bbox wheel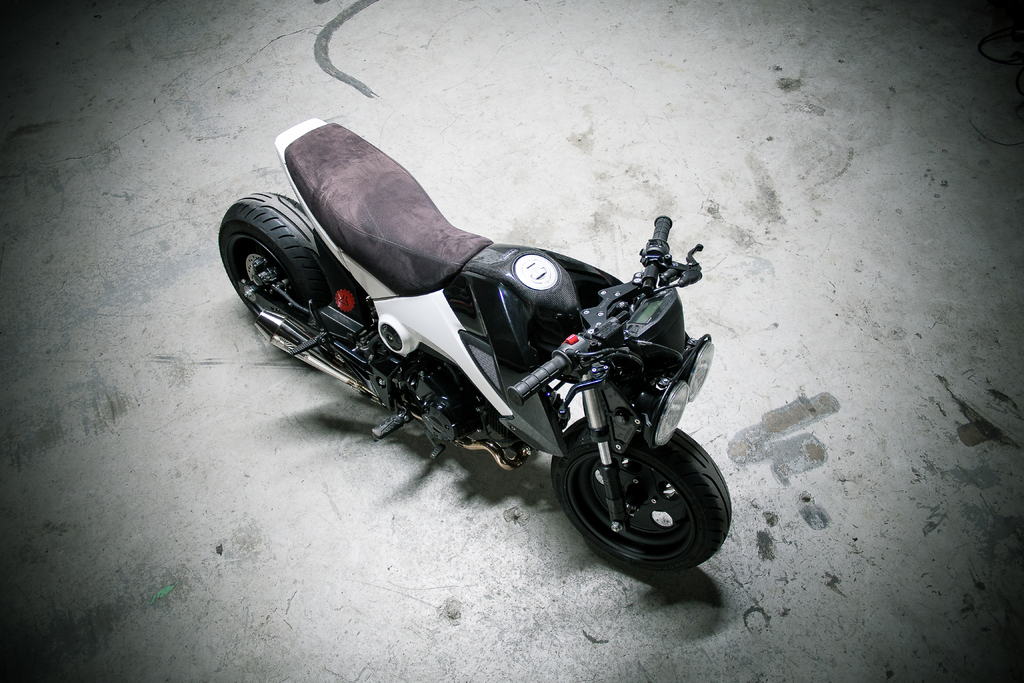
548 418 730 572
